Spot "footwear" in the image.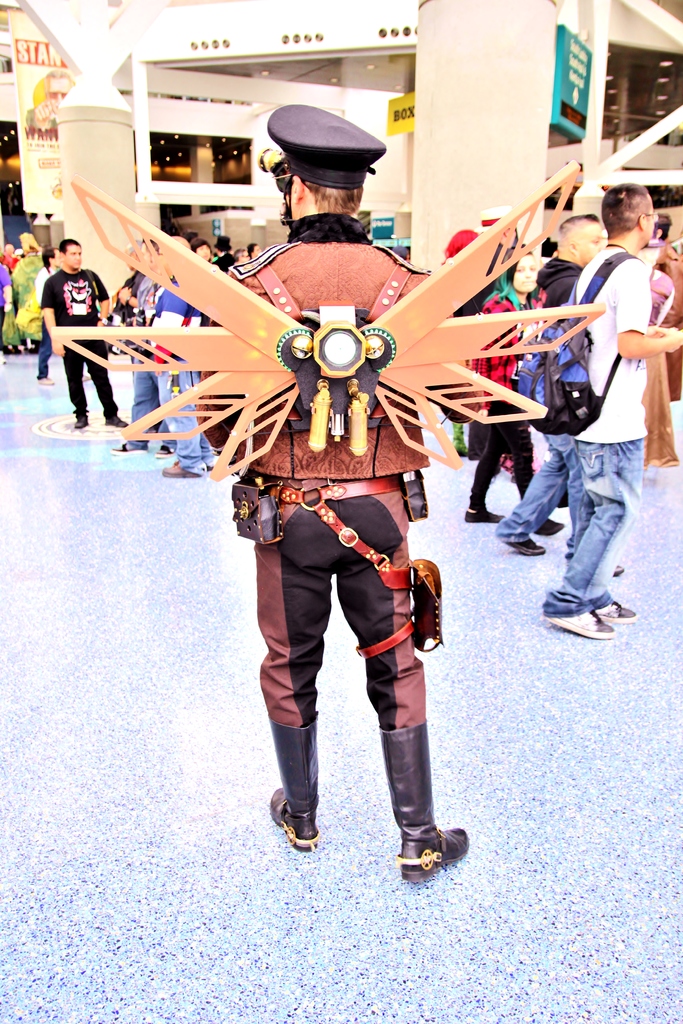
"footwear" found at BBox(609, 560, 621, 576).
